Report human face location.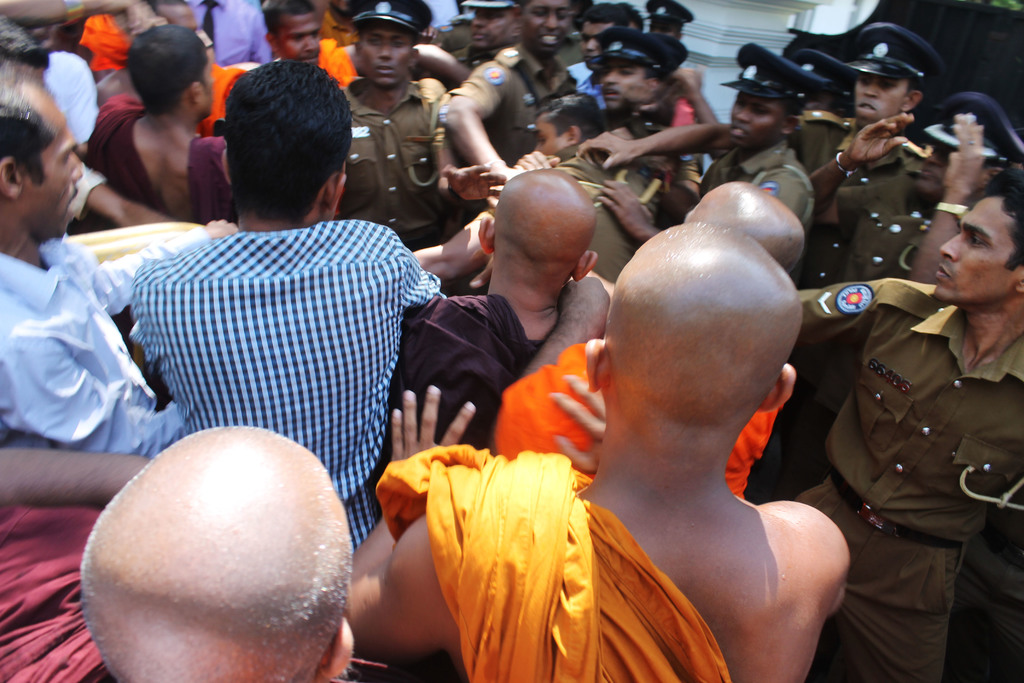
Report: (854, 74, 906, 117).
